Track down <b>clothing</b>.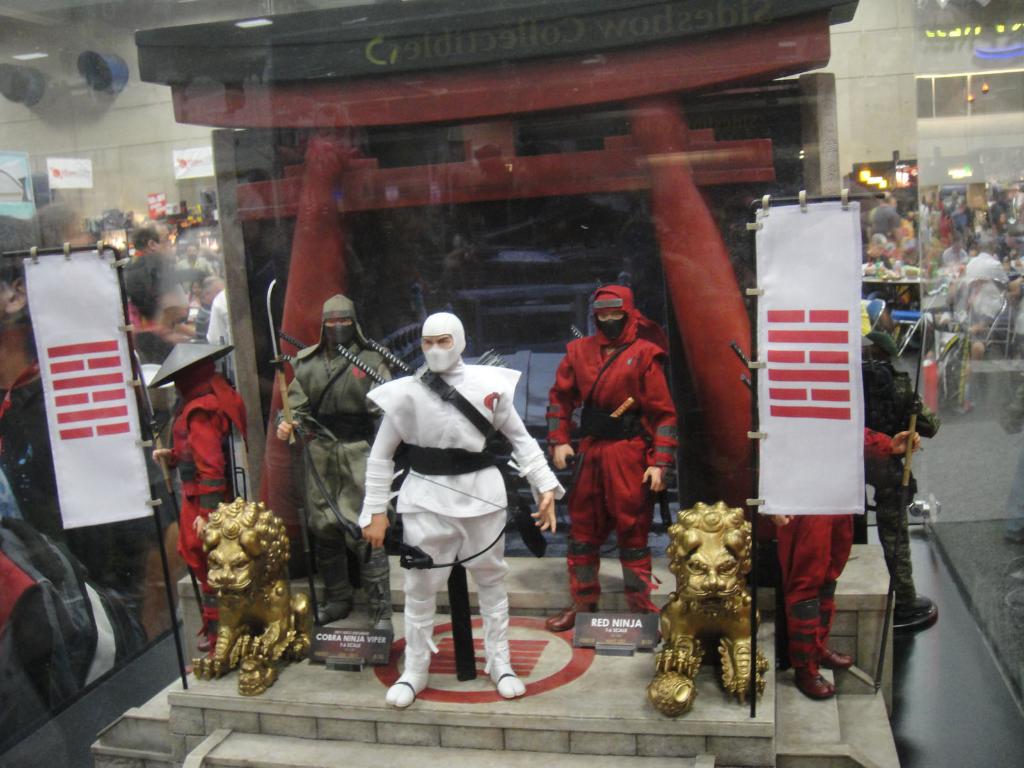
Tracked to <bbox>271, 295, 393, 569</bbox>.
